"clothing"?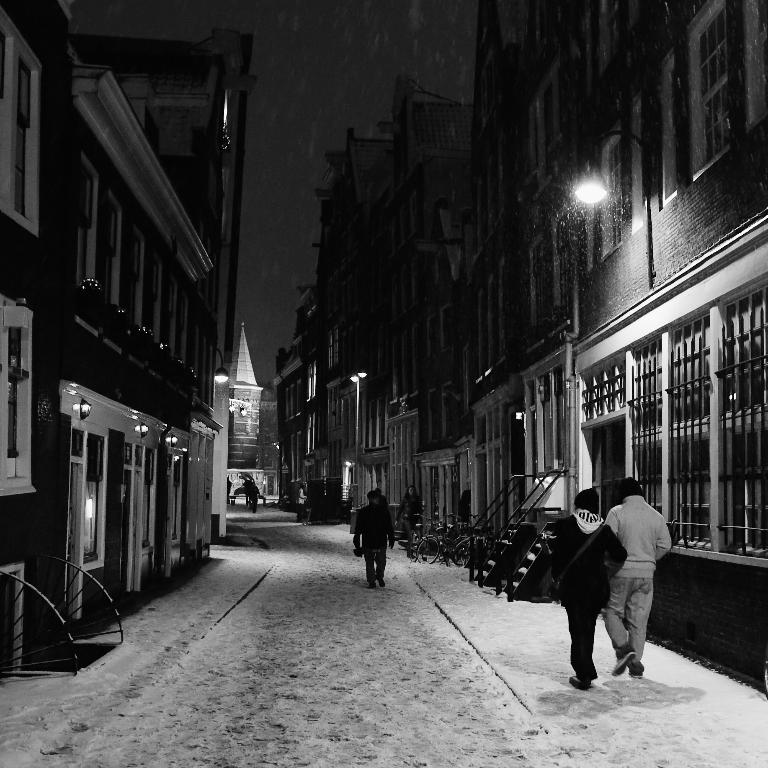
region(404, 522, 420, 556)
